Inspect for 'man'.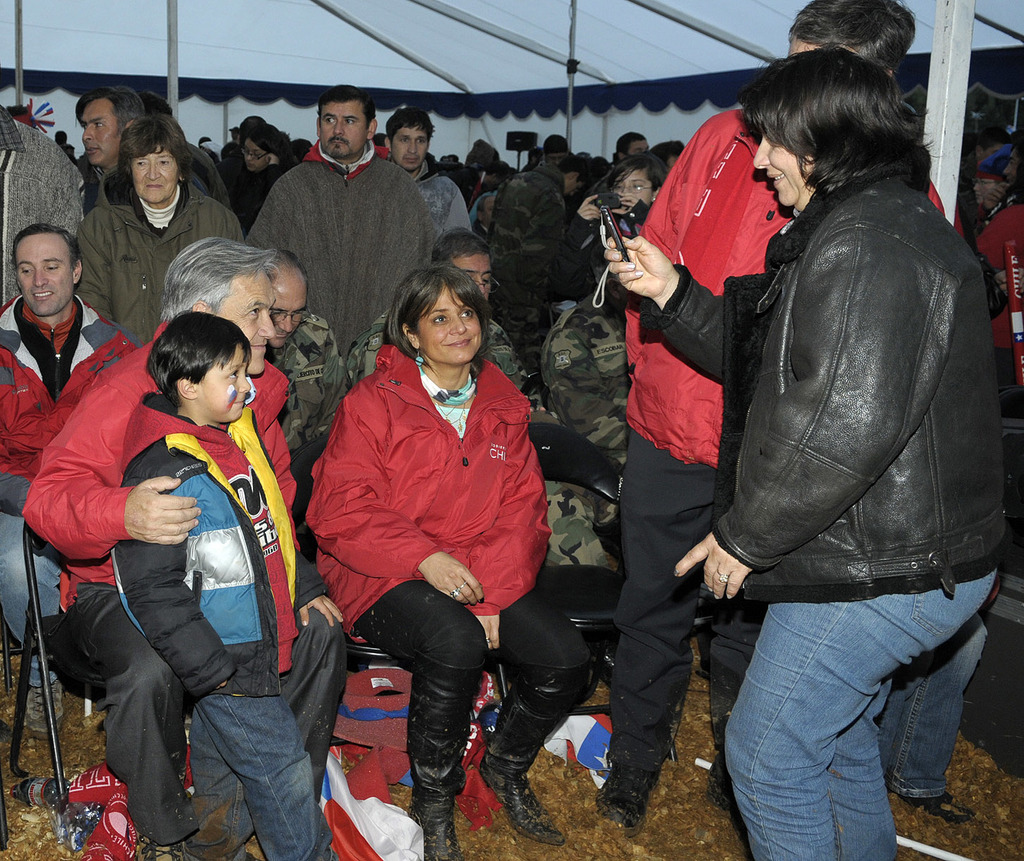
Inspection: locate(615, 0, 947, 833).
